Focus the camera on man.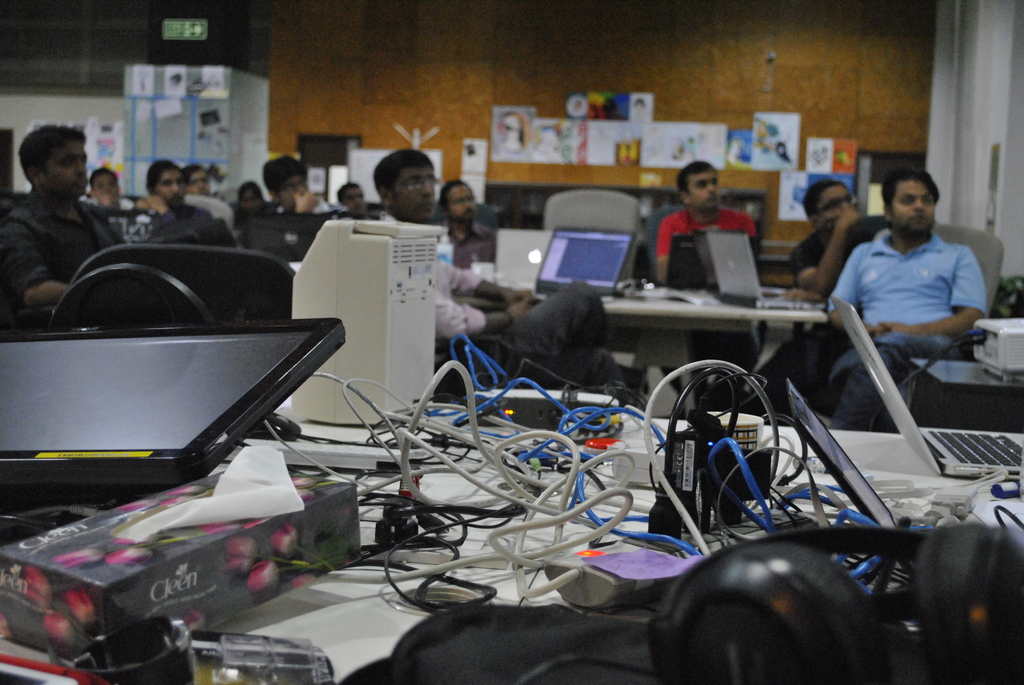
Focus region: {"left": 818, "top": 161, "right": 1011, "bottom": 492}.
